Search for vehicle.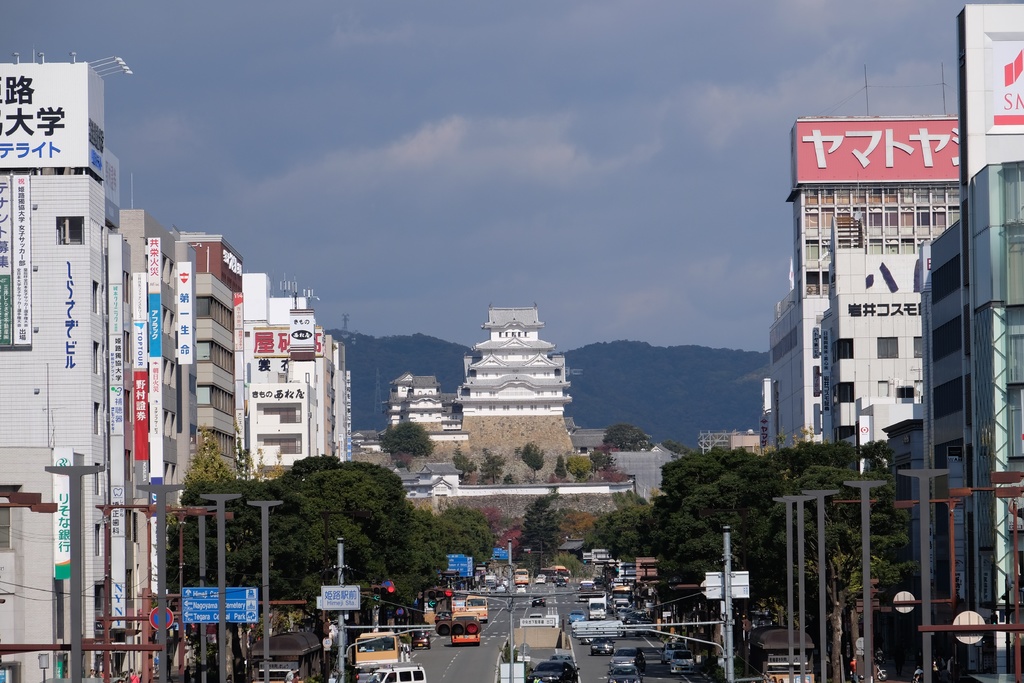
Found at bbox(365, 662, 426, 682).
